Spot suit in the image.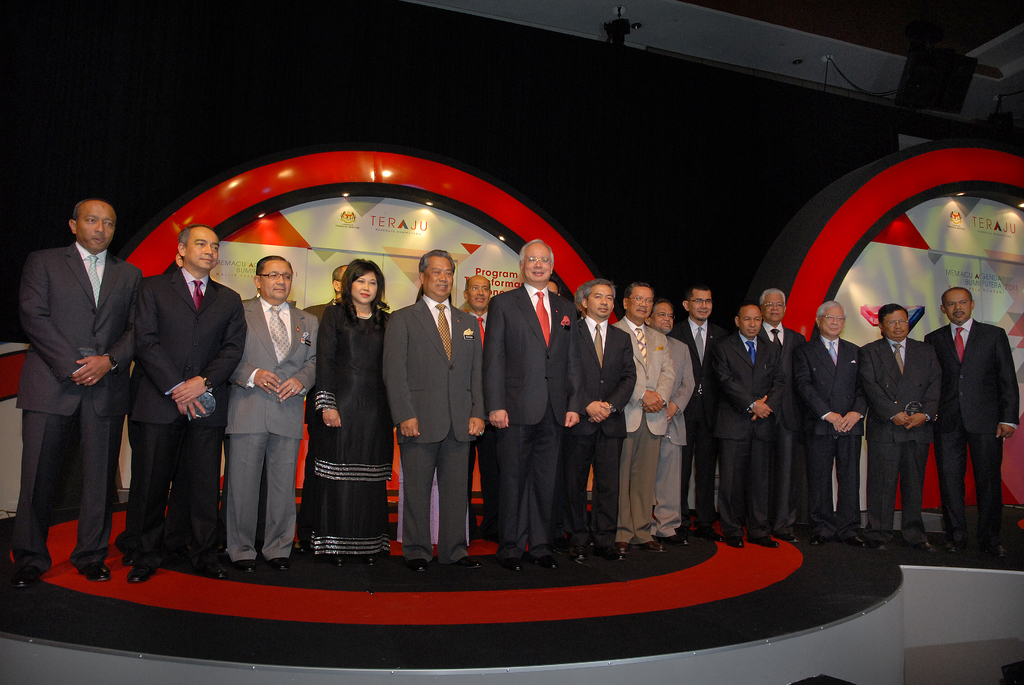
suit found at l=376, t=294, r=487, b=565.
